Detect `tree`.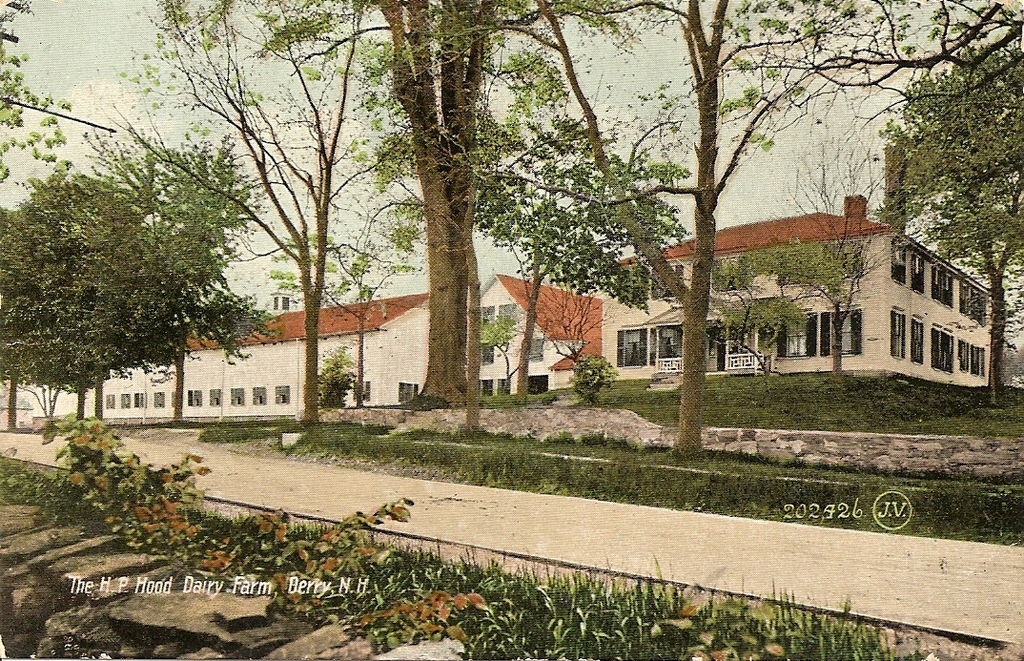
Detected at pyautogui.locateOnScreen(704, 233, 858, 395).
